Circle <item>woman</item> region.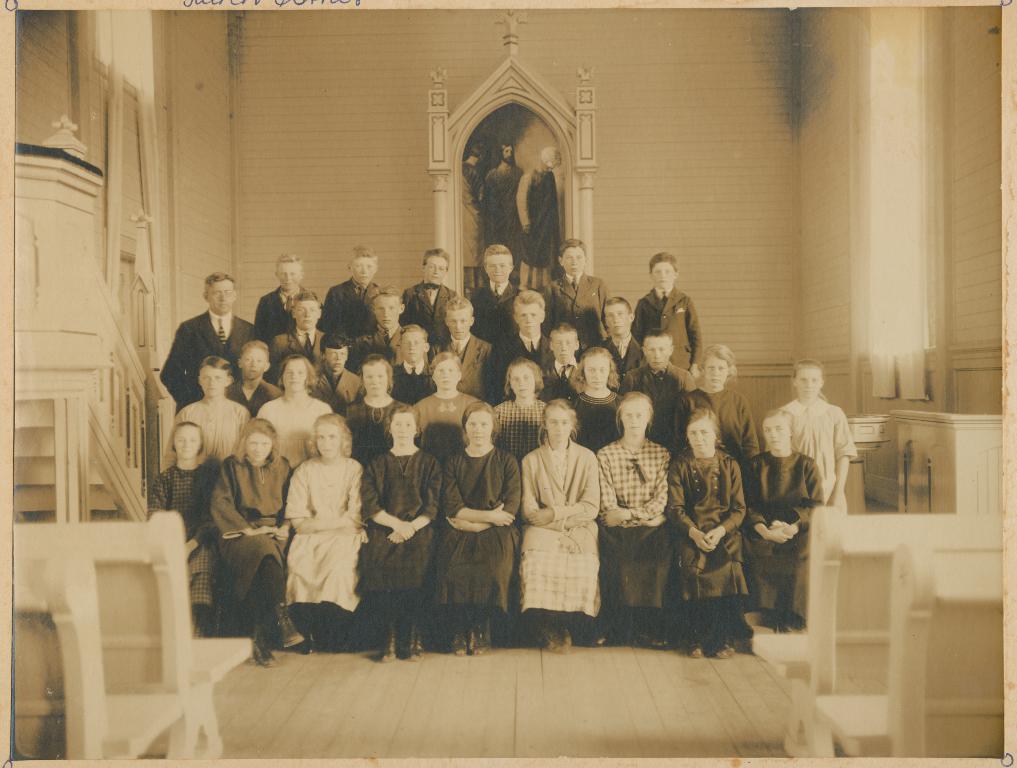
Region: rect(146, 424, 220, 636).
